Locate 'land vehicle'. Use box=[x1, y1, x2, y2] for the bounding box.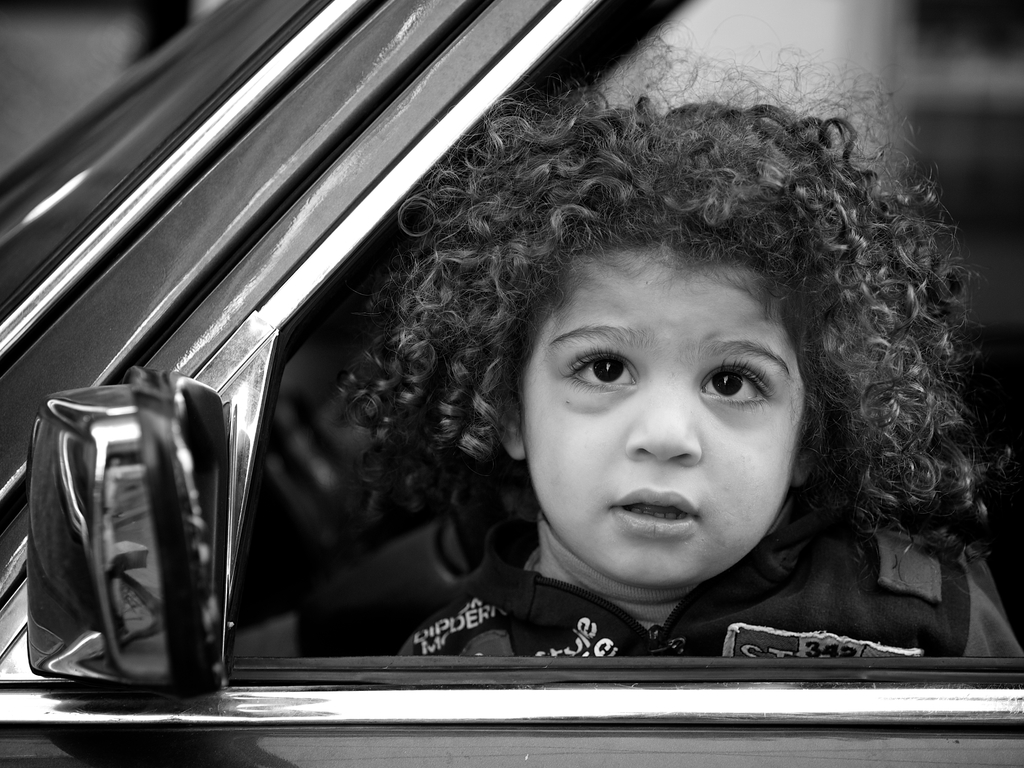
box=[0, 0, 1023, 767].
